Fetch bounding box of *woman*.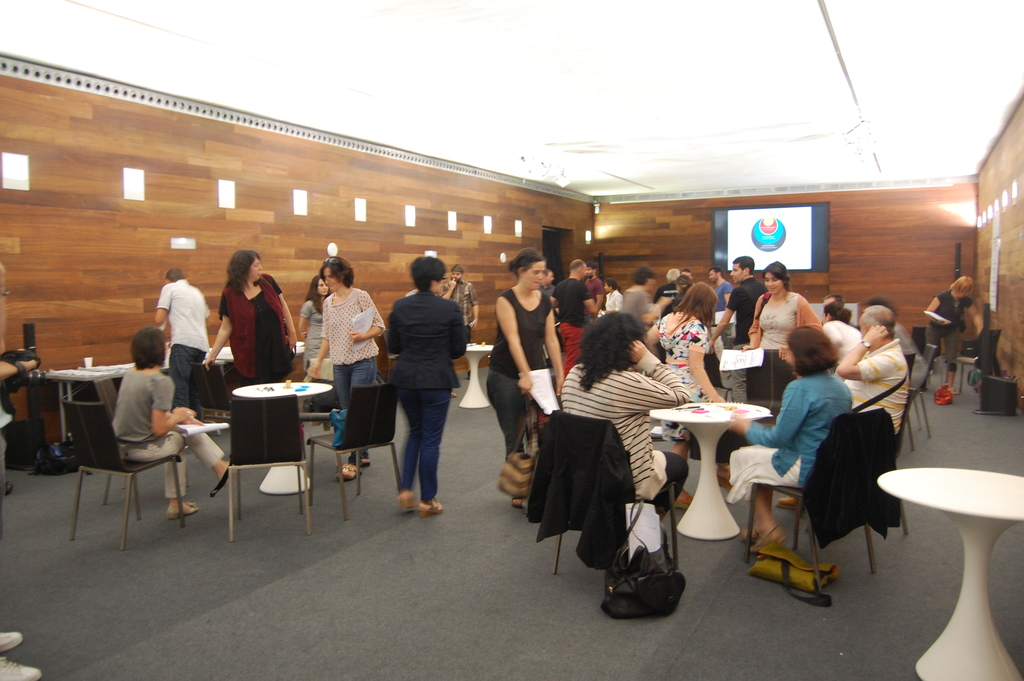
Bbox: box(207, 247, 297, 388).
